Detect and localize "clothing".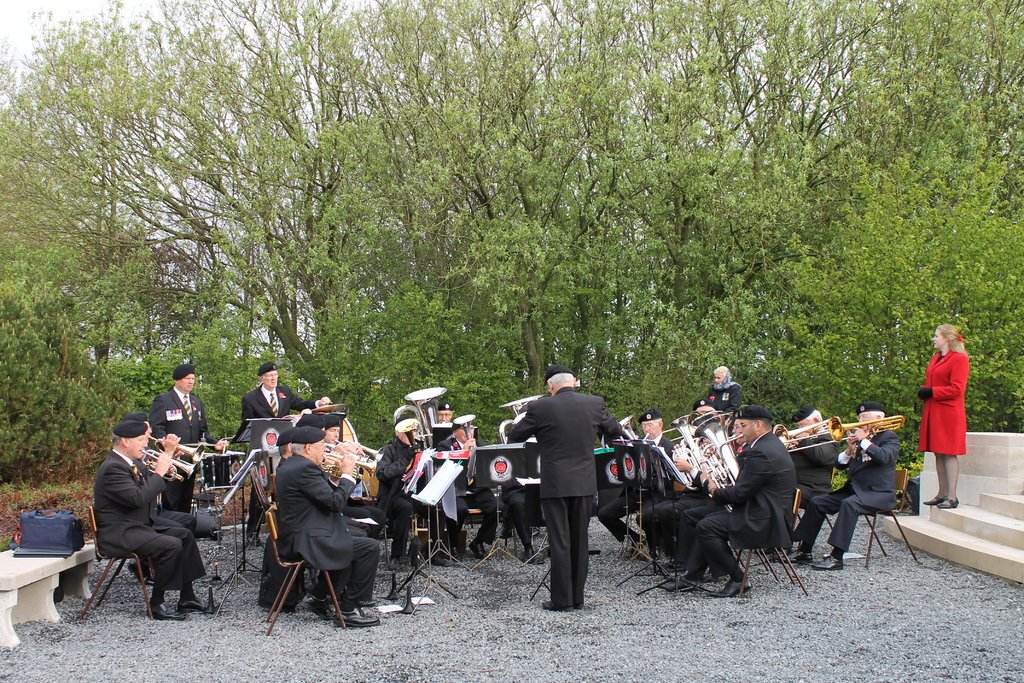
Localized at box=[692, 379, 745, 413].
